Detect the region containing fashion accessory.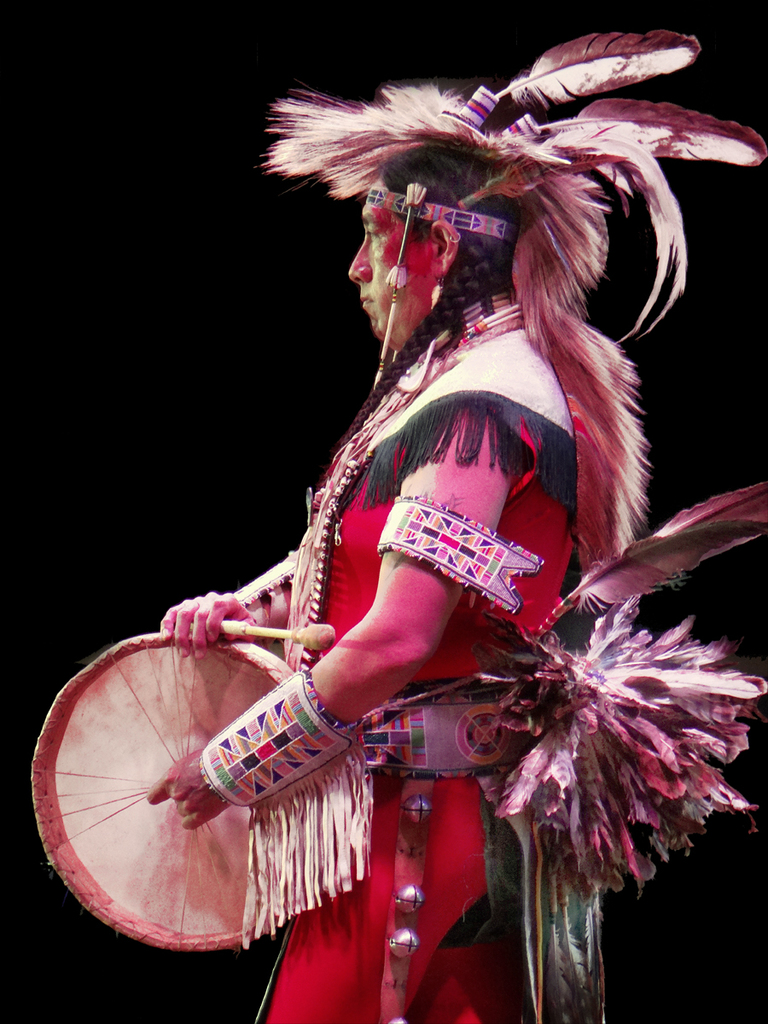
196, 669, 370, 953.
